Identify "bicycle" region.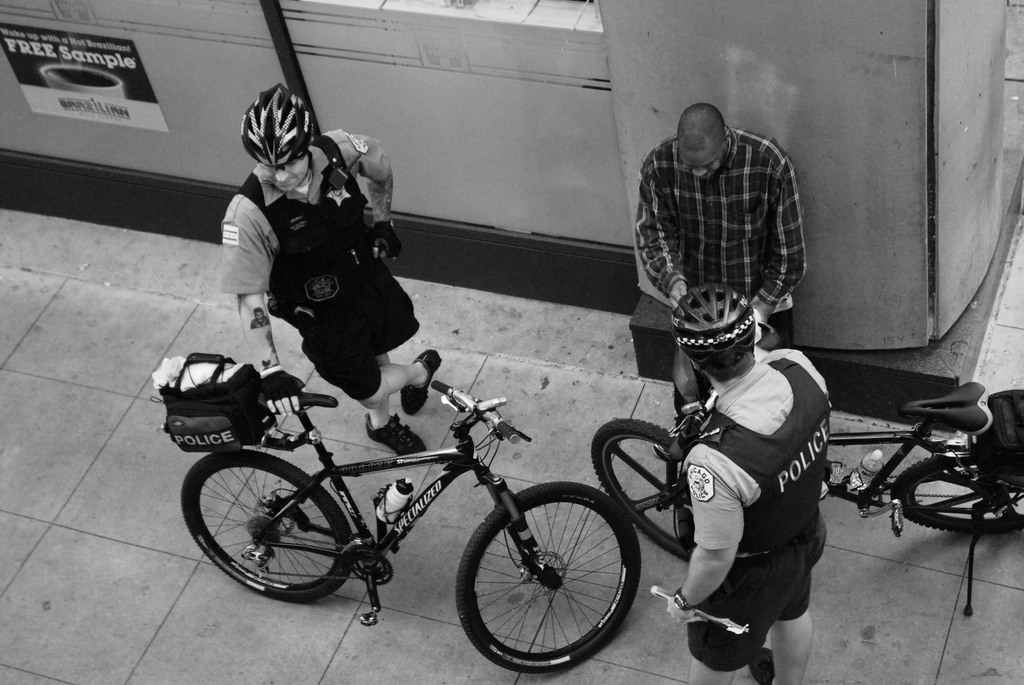
Region: 589:319:1023:620.
